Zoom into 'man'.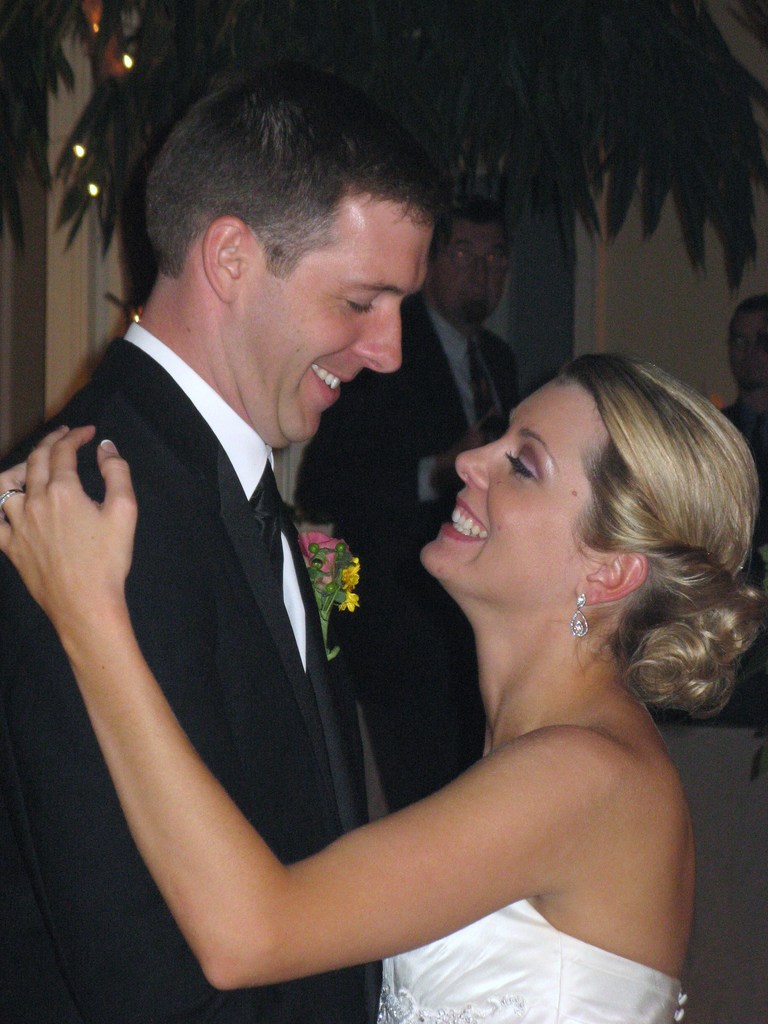
Zoom target: (278,190,523,821).
